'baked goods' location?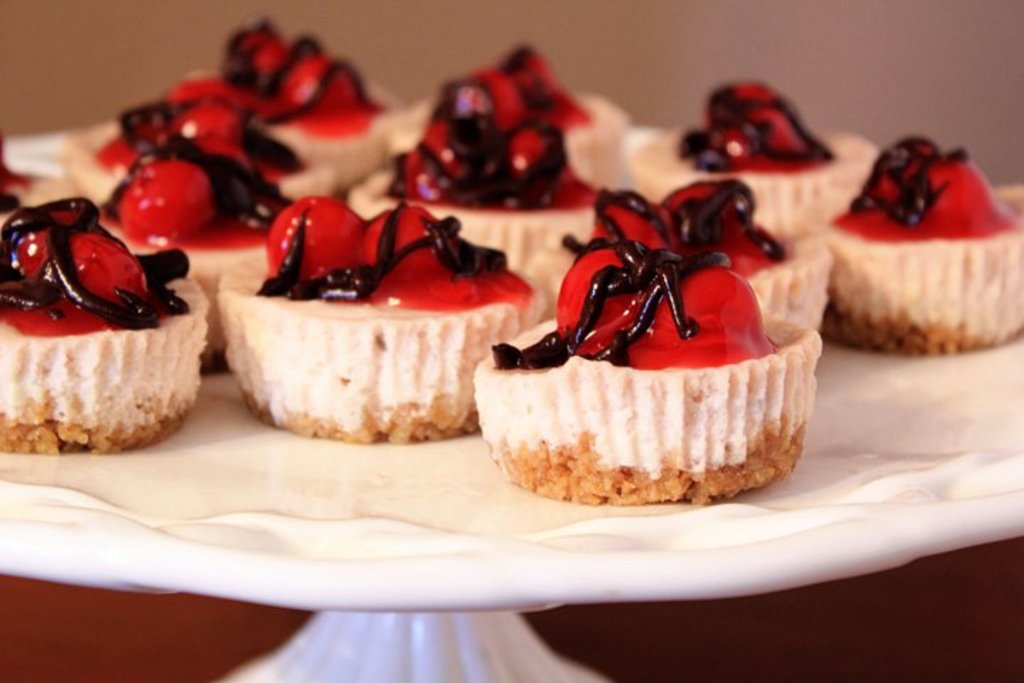
[x1=471, y1=246, x2=821, y2=517]
